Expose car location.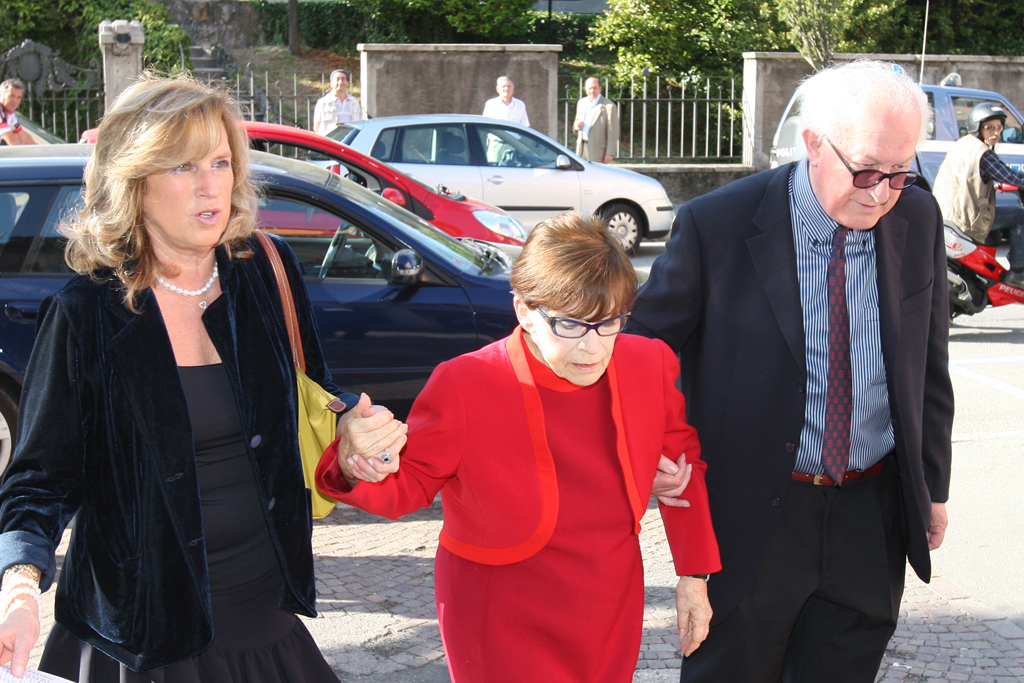
Exposed at x1=767 y1=75 x2=1023 y2=240.
